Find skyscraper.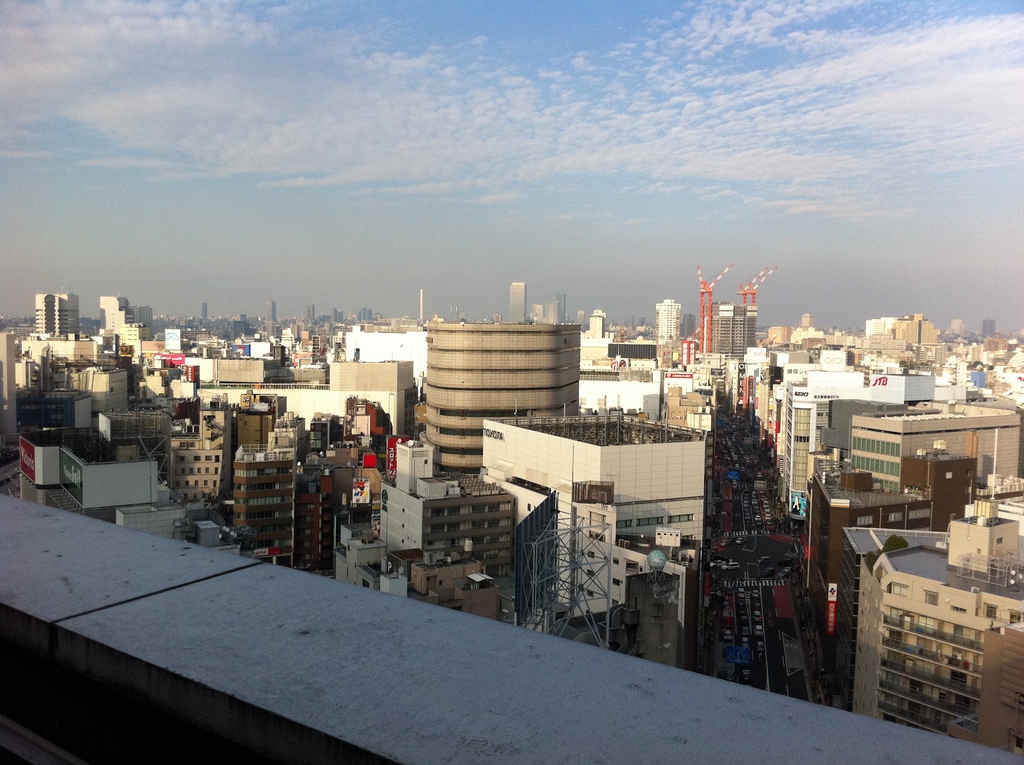
x1=892 y1=311 x2=938 y2=347.
